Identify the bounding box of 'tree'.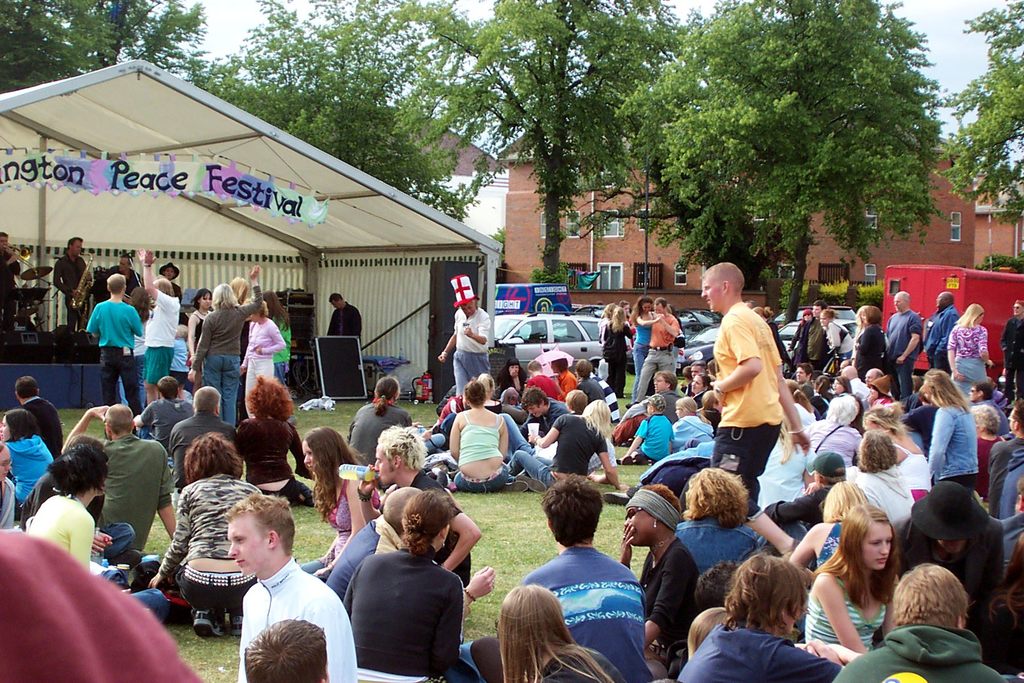
select_region(621, 45, 964, 313).
